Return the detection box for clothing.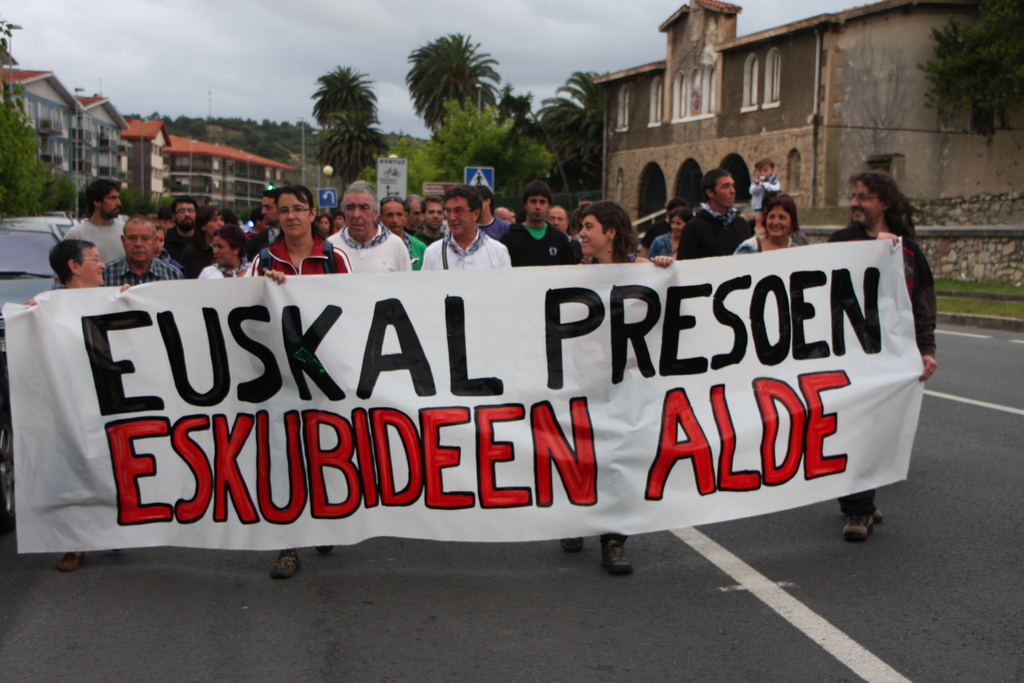
detection(324, 226, 419, 274).
